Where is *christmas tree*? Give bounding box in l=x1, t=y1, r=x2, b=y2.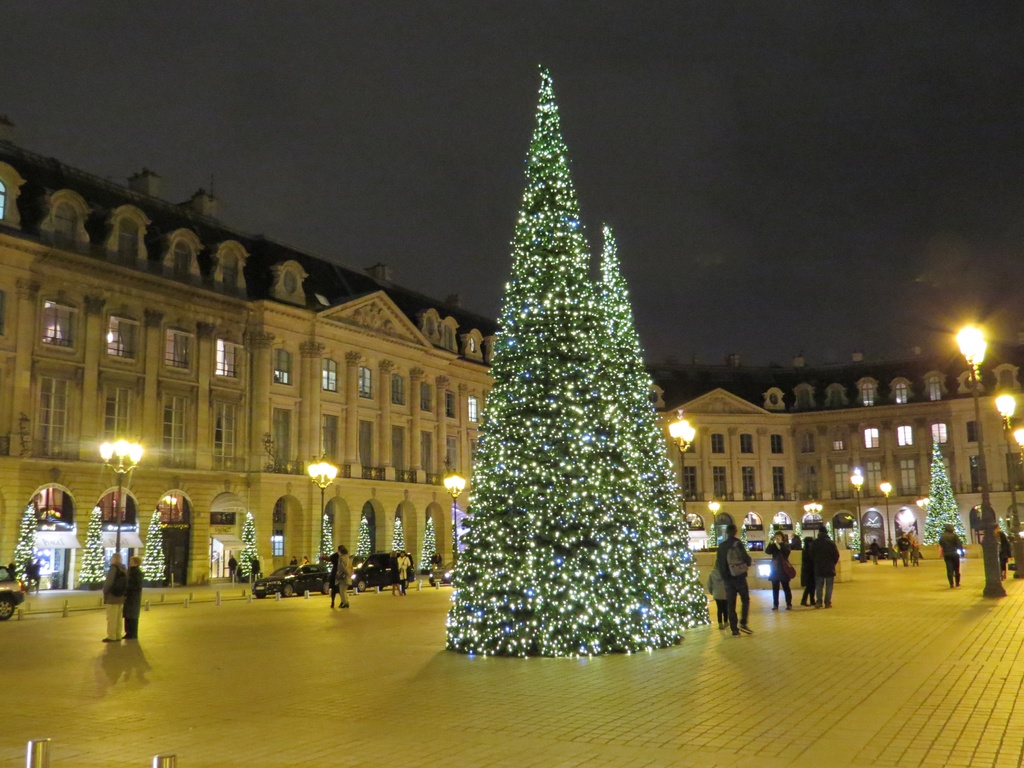
l=12, t=502, r=41, b=591.
